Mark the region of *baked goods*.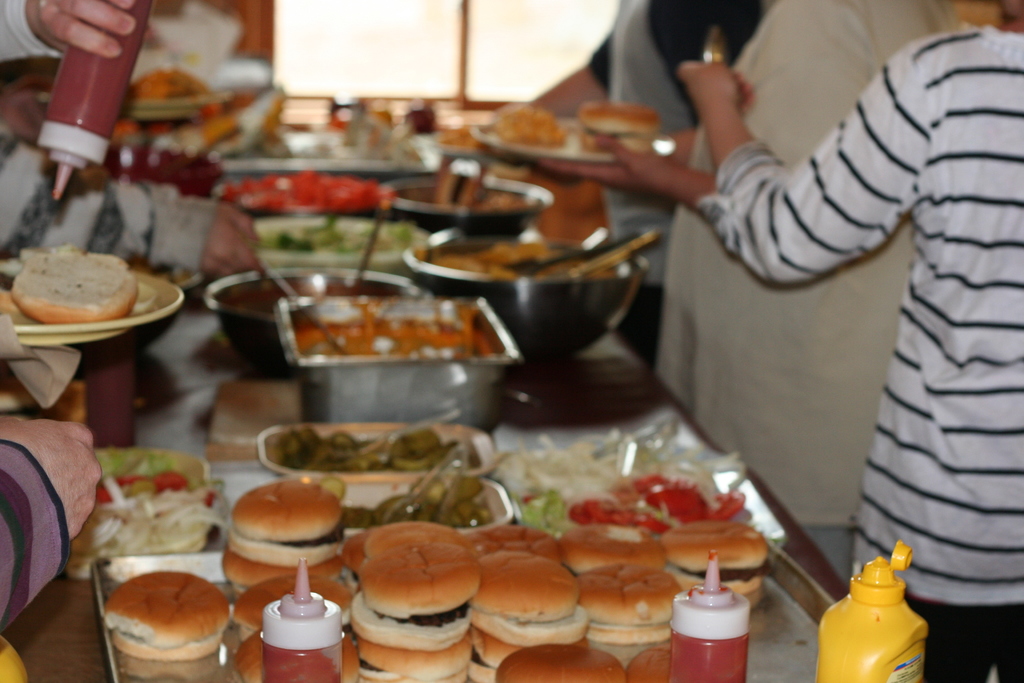
Region: 493, 101, 561, 152.
